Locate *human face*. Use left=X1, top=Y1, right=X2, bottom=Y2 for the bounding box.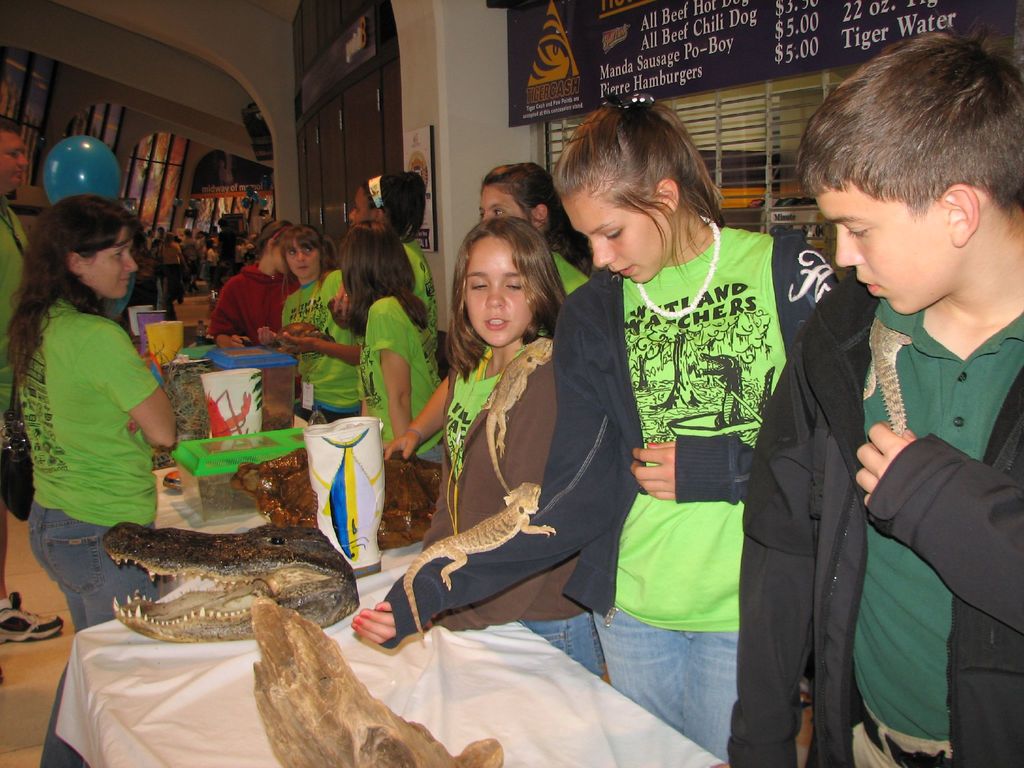
left=349, top=188, right=376, bottom=228.
